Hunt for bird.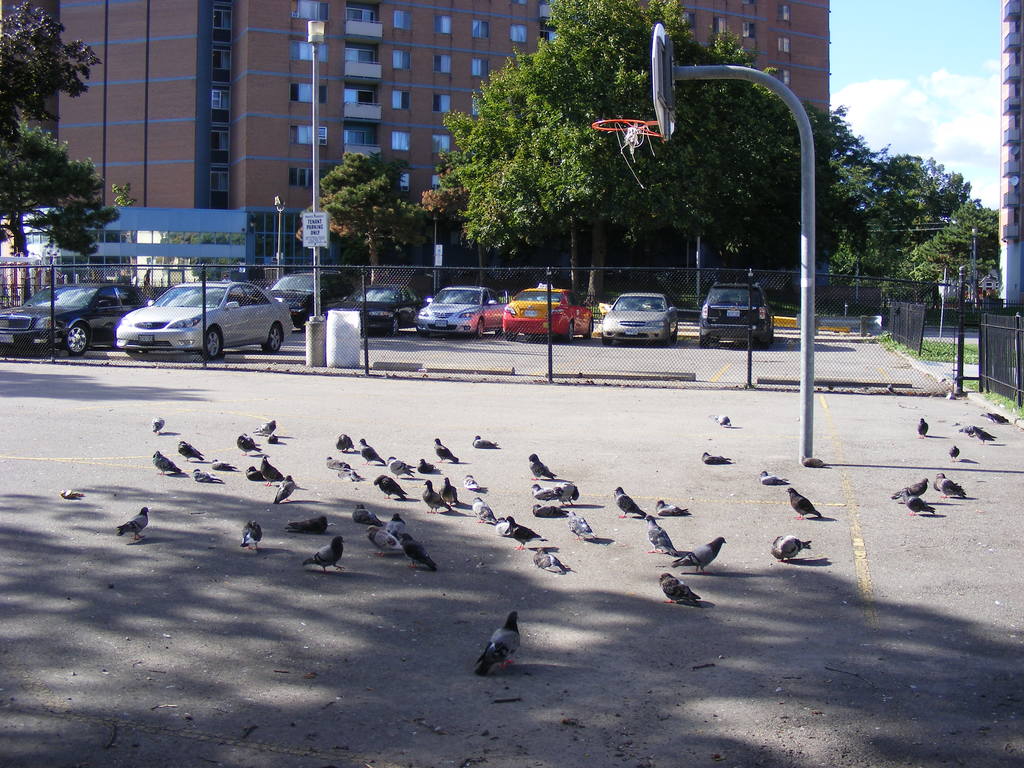
Hunted down at 152, 451, 184, 477.
